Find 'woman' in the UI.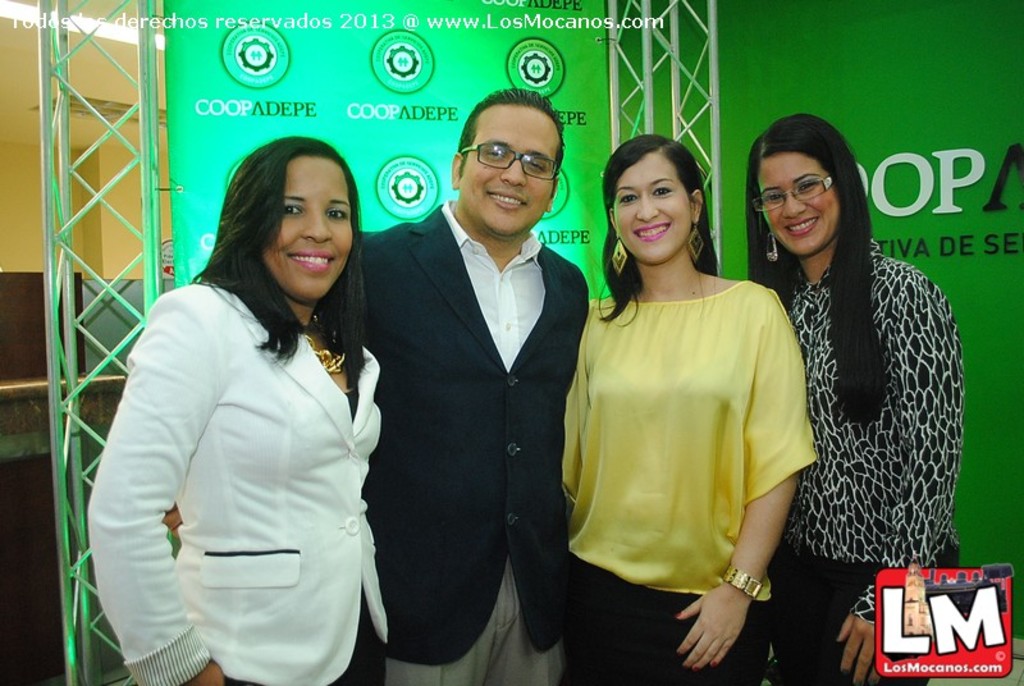
UI element at x1=745, y1=109, x2=965, y2=685.
